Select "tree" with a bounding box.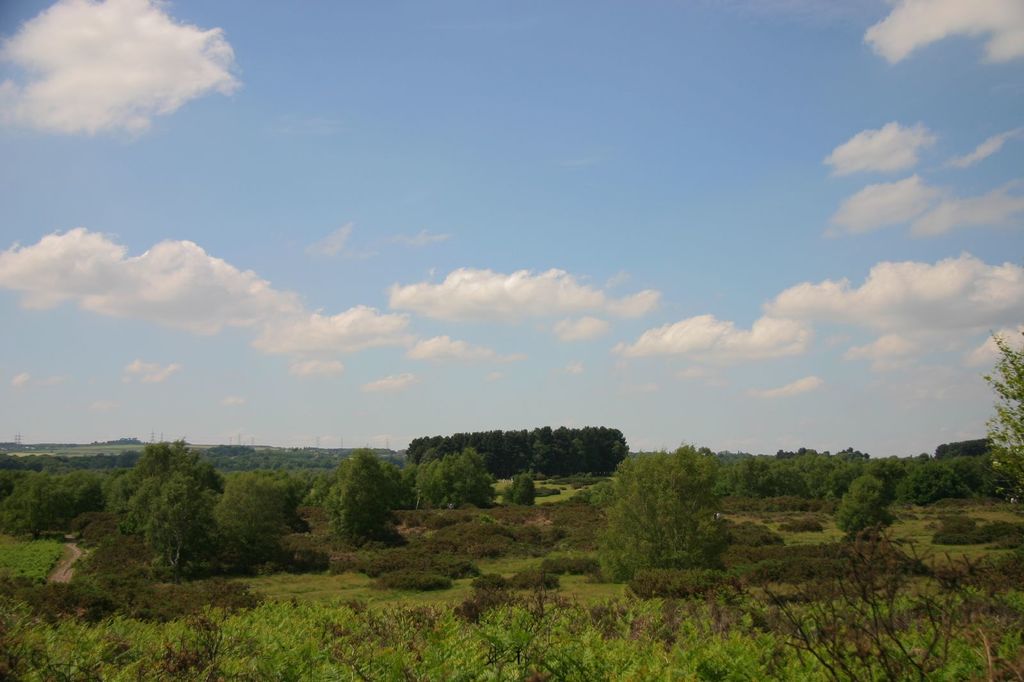
rect(593, 434, 735, 582).
